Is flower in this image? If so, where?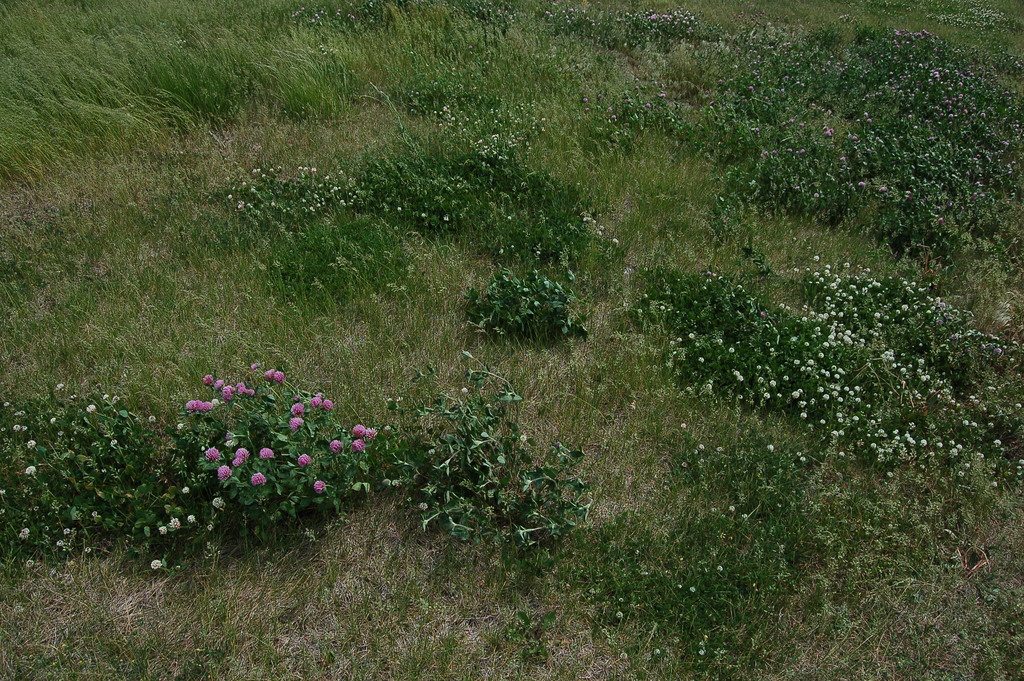
Yes, at BBox(167, 514, 180, 531).
